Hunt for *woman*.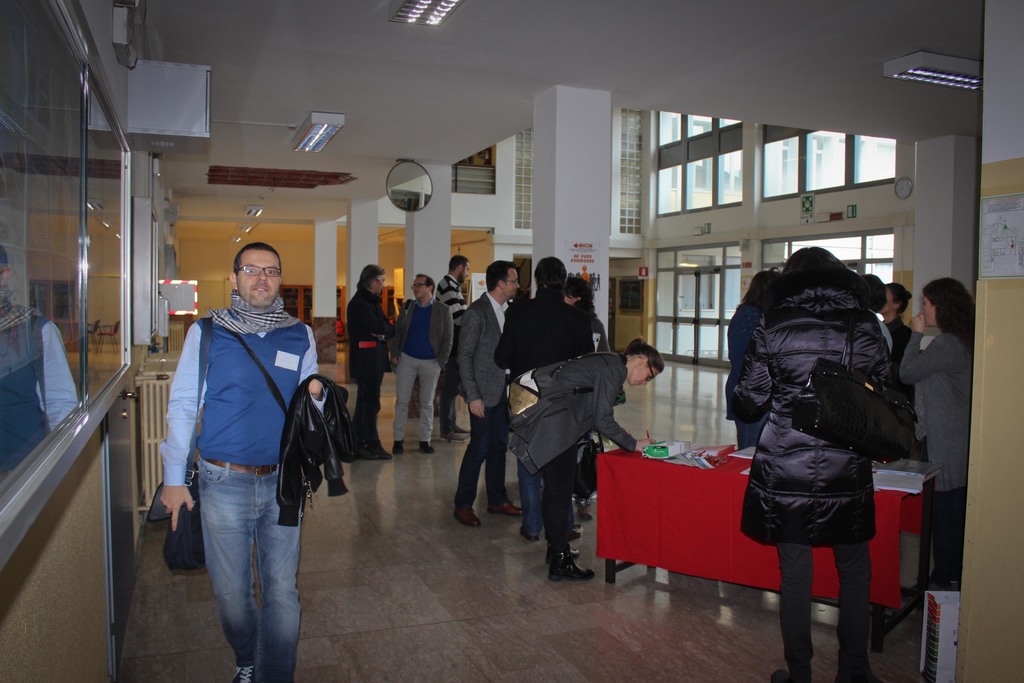
Hunted down at 872/276/918/349.
